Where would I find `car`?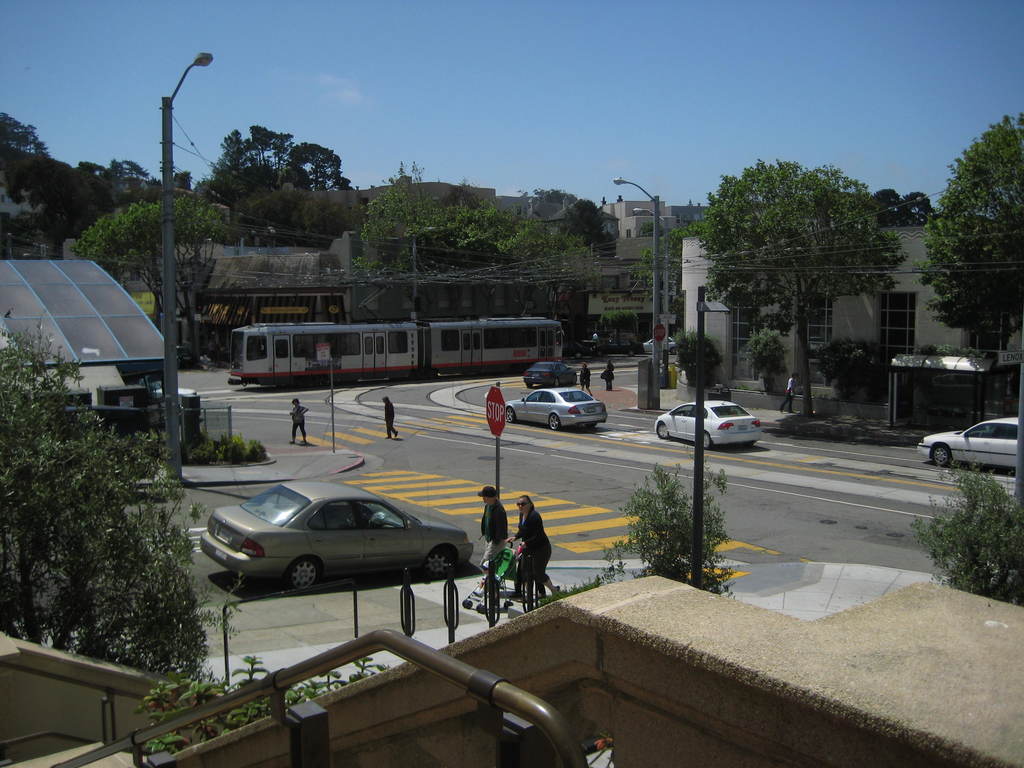
At region(177, 346, 199, 372).
